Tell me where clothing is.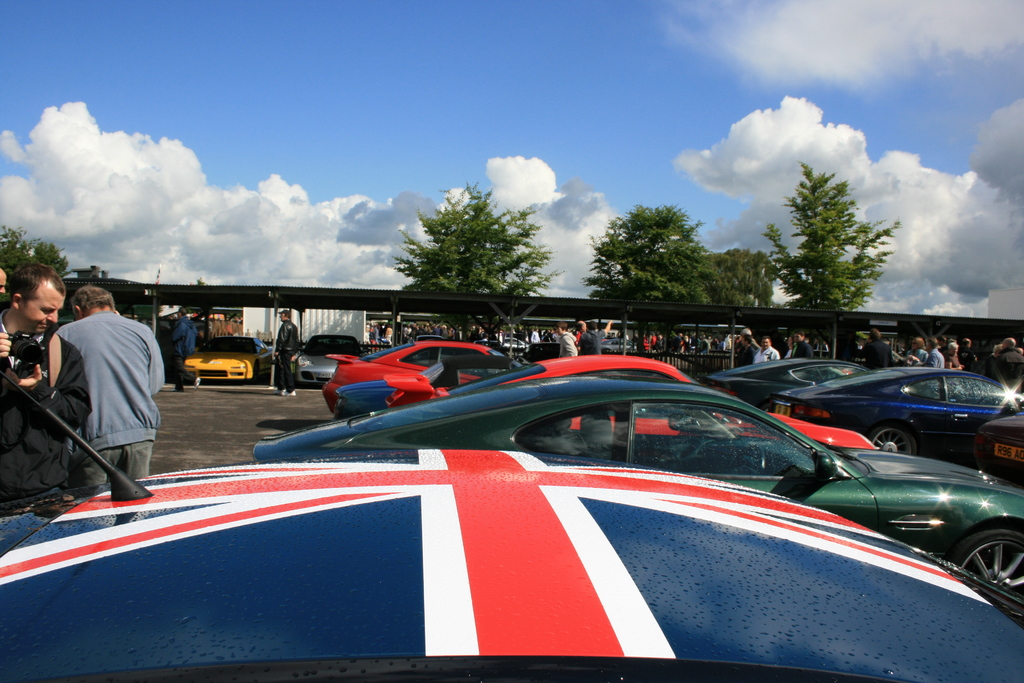
clothing is at 54 310 166 491.
